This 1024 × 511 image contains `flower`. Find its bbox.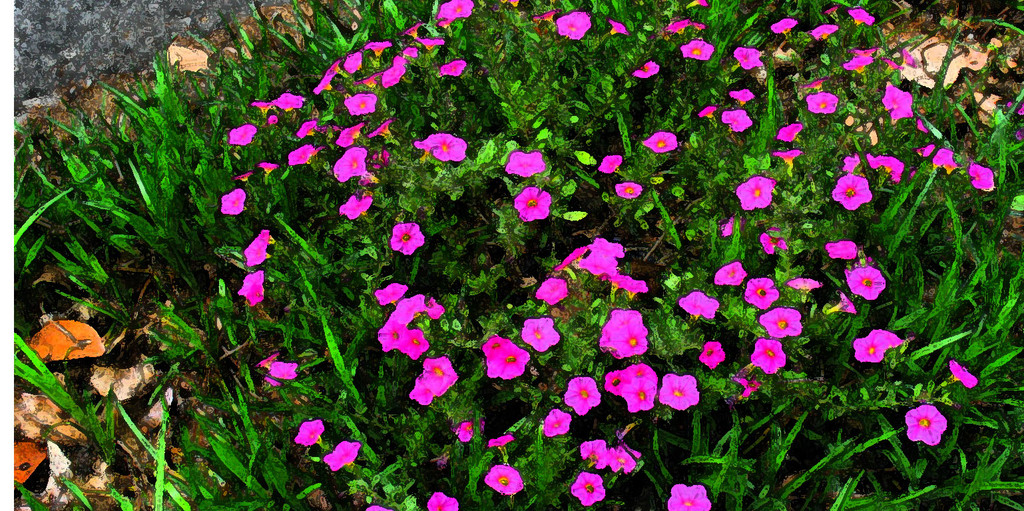
<box>408,356,454,406</box>.
